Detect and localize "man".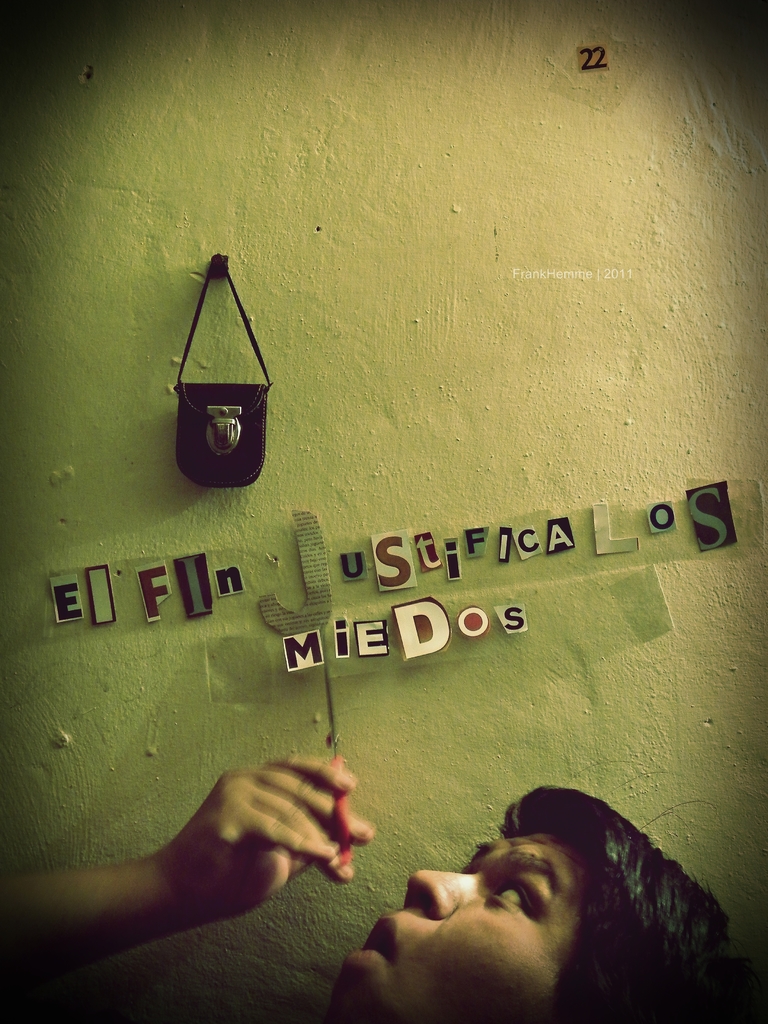
Localized at {"x1": 0, "y1": 756, "x2": 727, "y2": 1023}.
